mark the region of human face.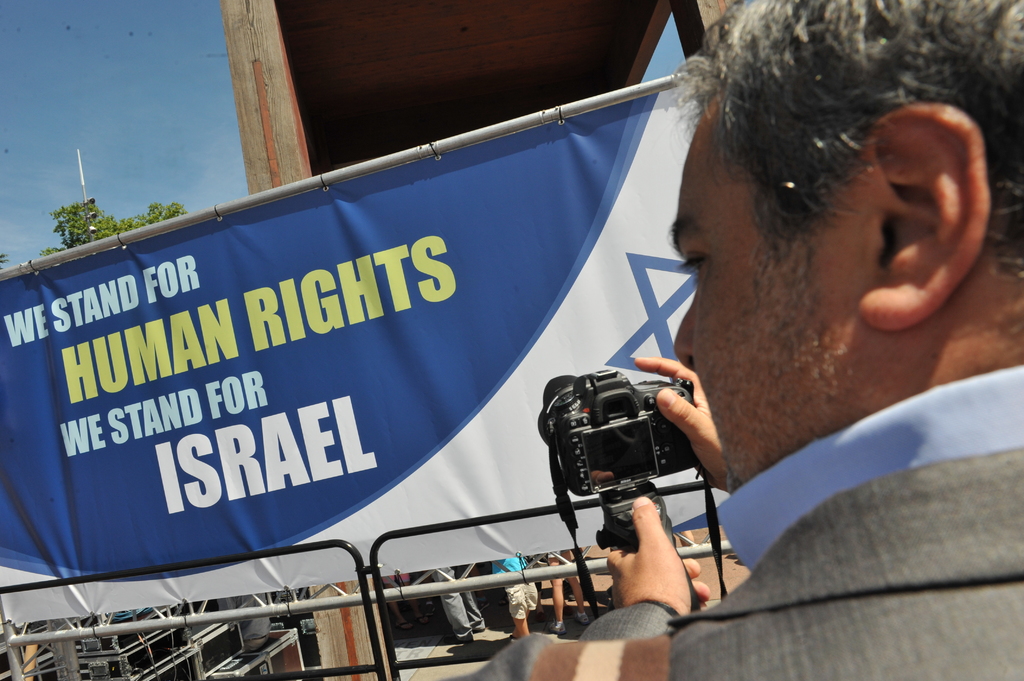
Region: bbox(659, 86, 888, 495).
